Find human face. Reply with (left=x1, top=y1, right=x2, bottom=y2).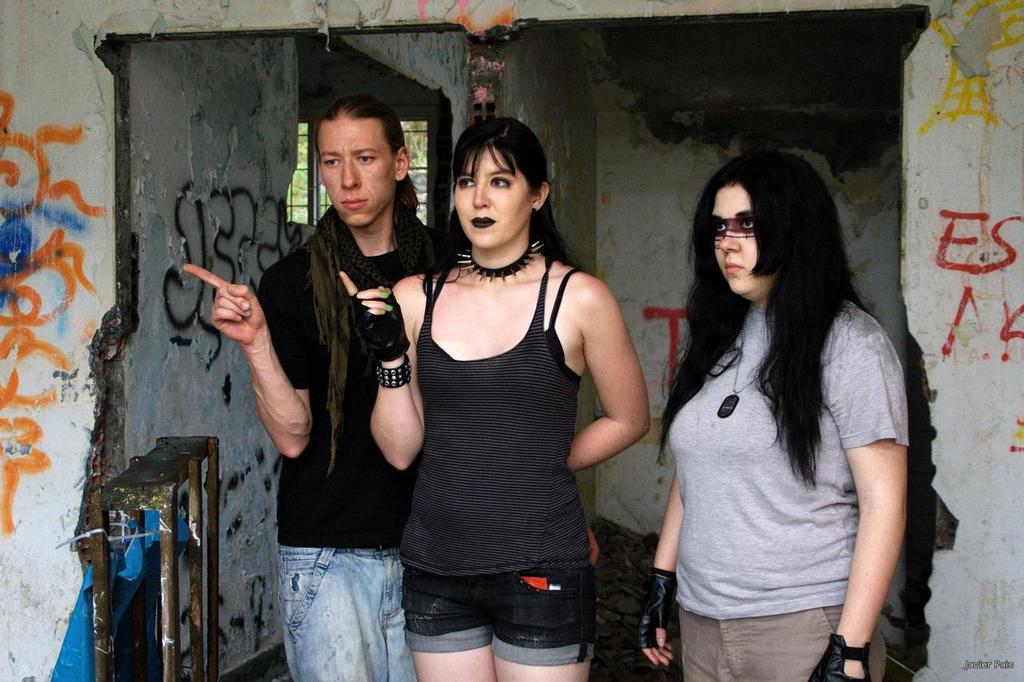
(left=316, top=114, right=398, bottom=223).
